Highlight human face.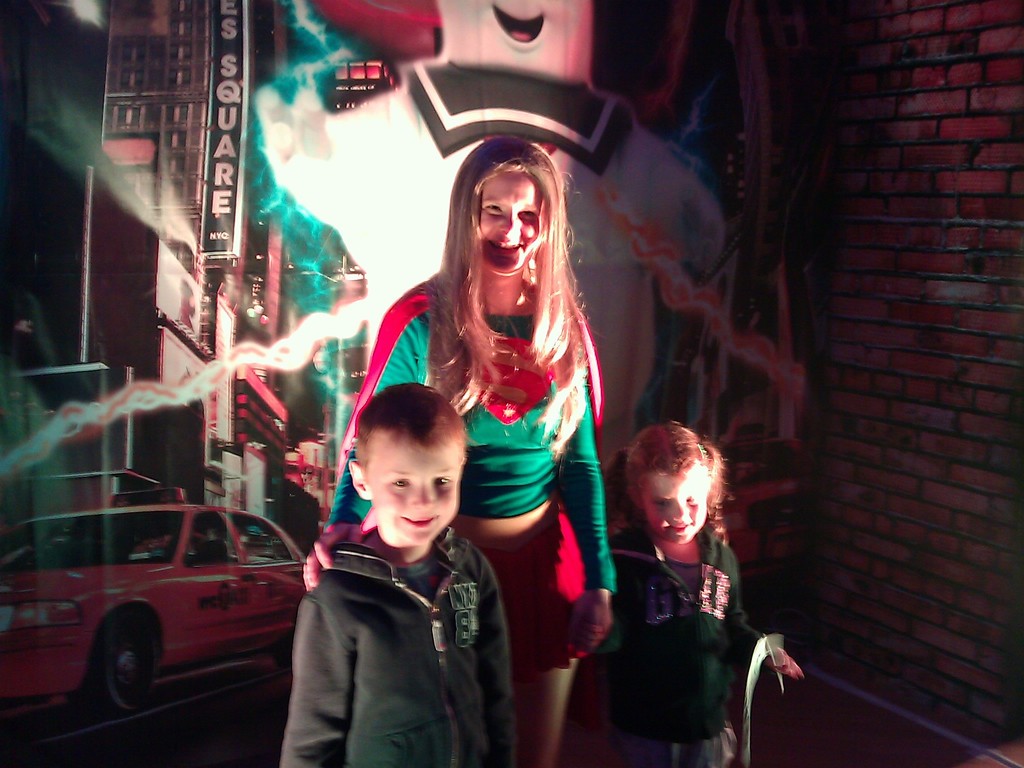
Highlighted region: BBox(366, 445, 460, 543).
